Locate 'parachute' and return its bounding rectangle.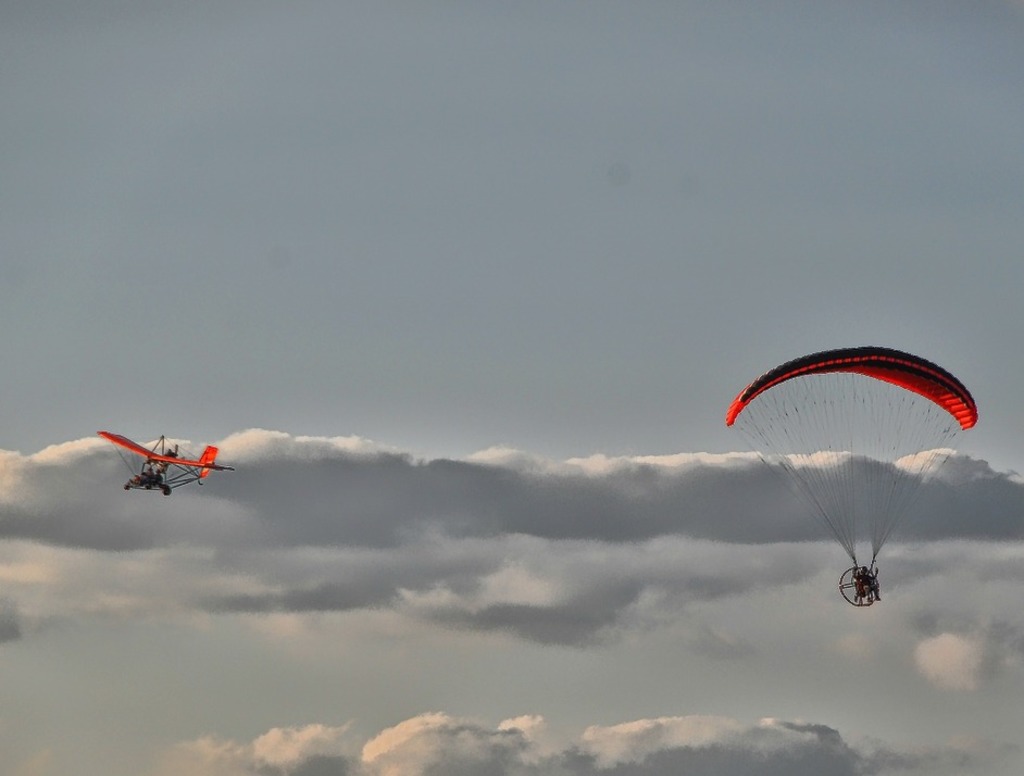
{"left": 725, "top": 346, "right": 978, "bottom": 578}.
